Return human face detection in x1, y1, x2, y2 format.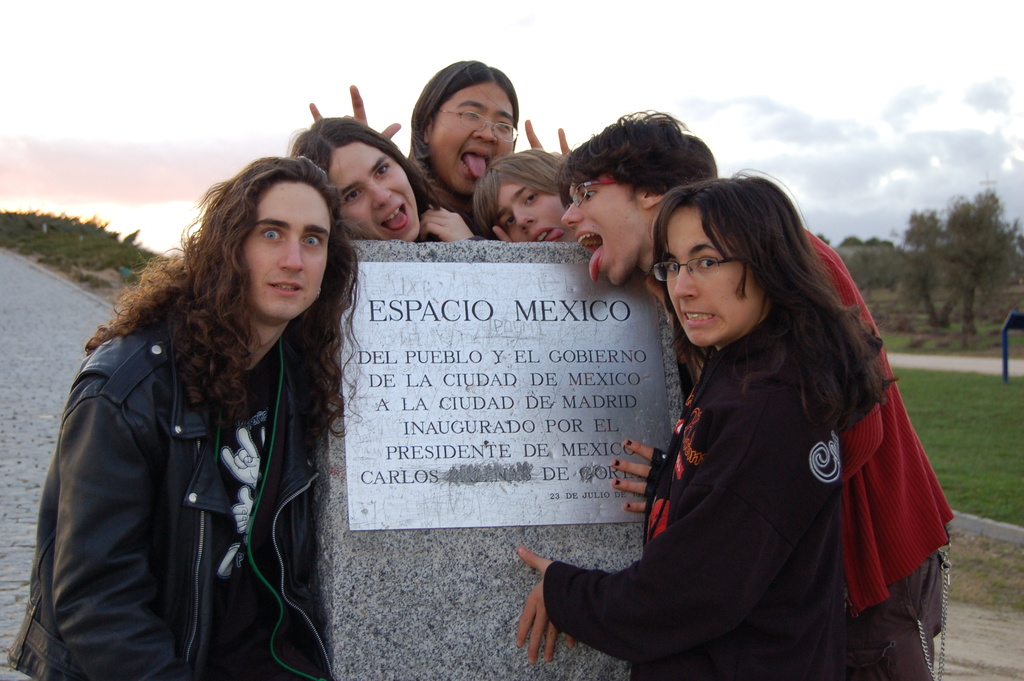
560, 175, 645, 284.
